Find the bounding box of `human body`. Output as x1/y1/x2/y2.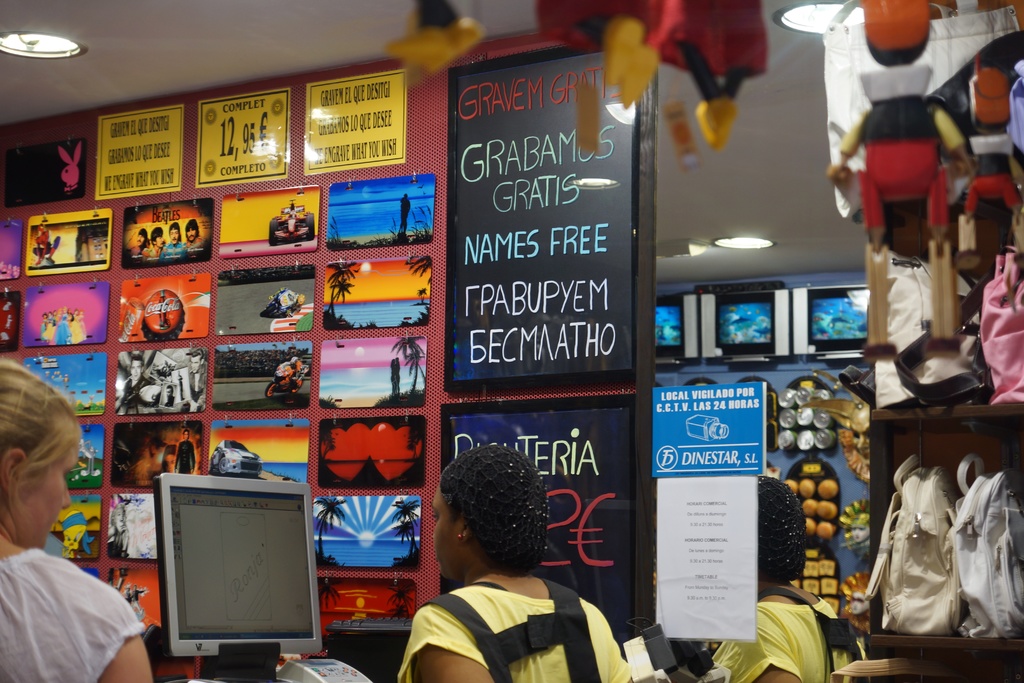
168/350/204/415.
